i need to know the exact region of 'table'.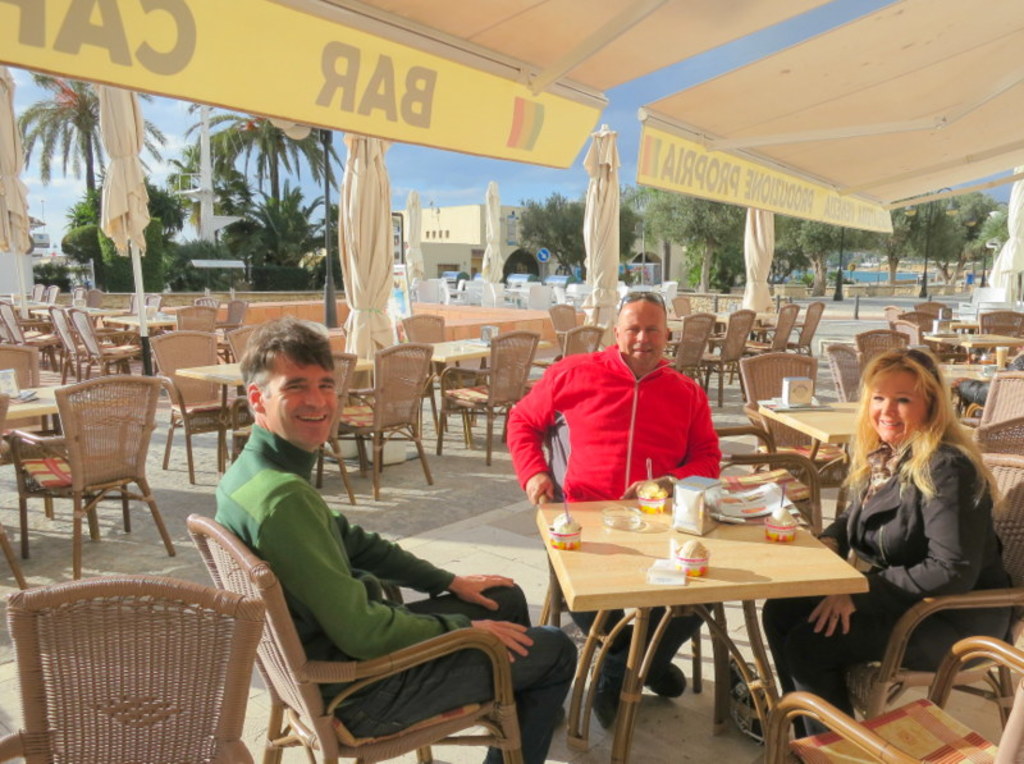
Region: 530:484:881:744.
